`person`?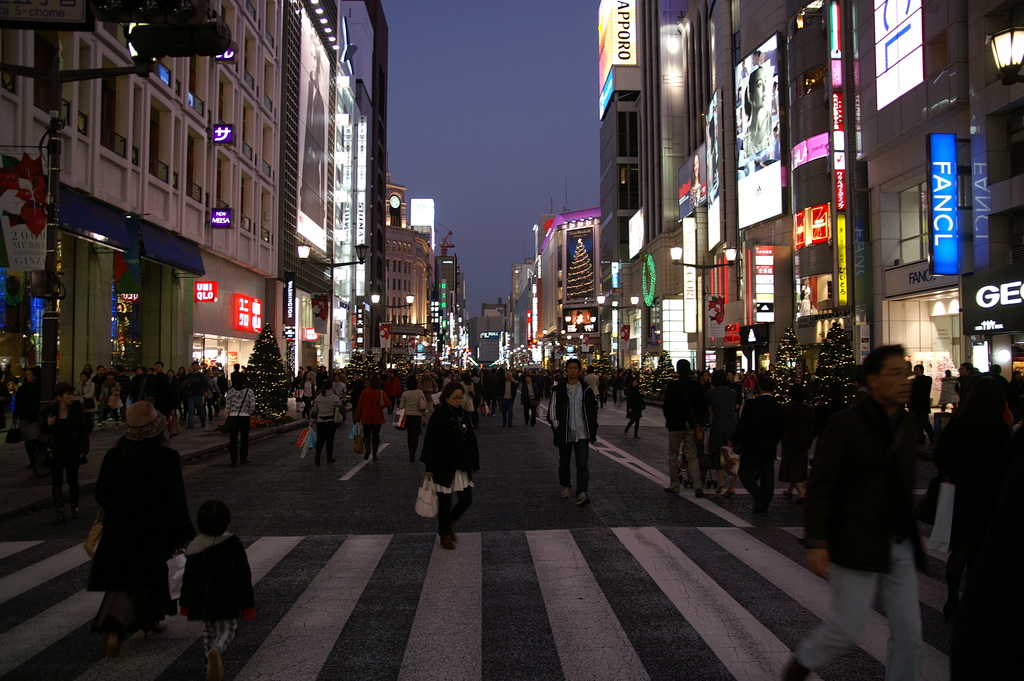
[658,351,718,496]
